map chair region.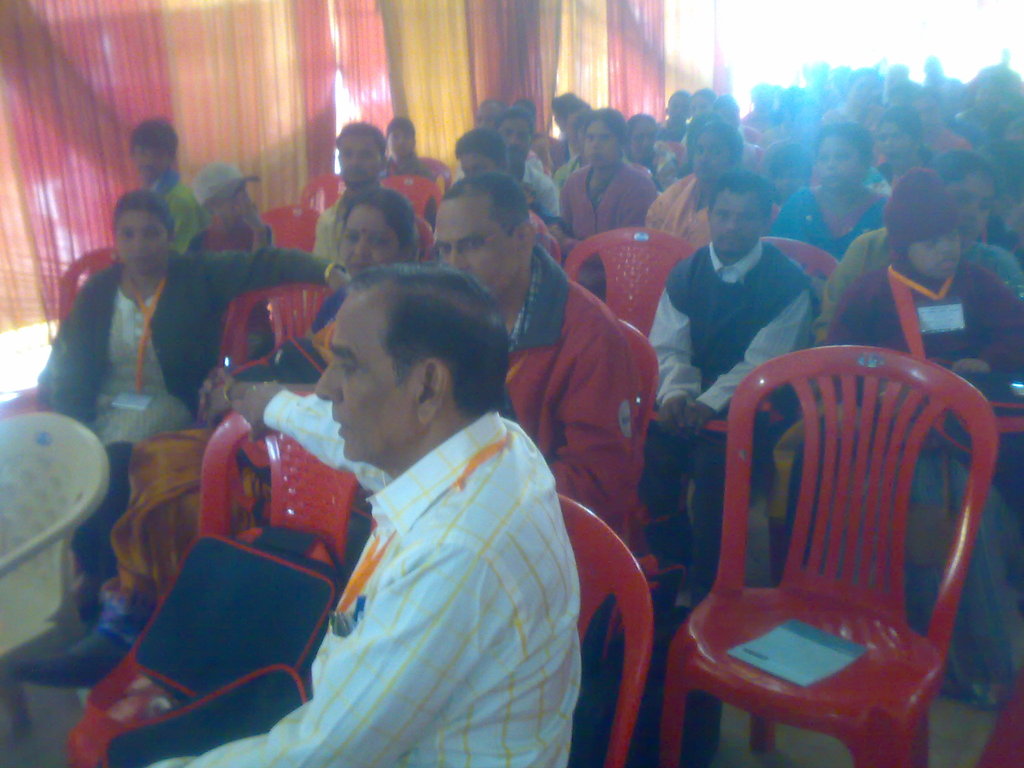
Mapped to [259, 200, 323, 253].
